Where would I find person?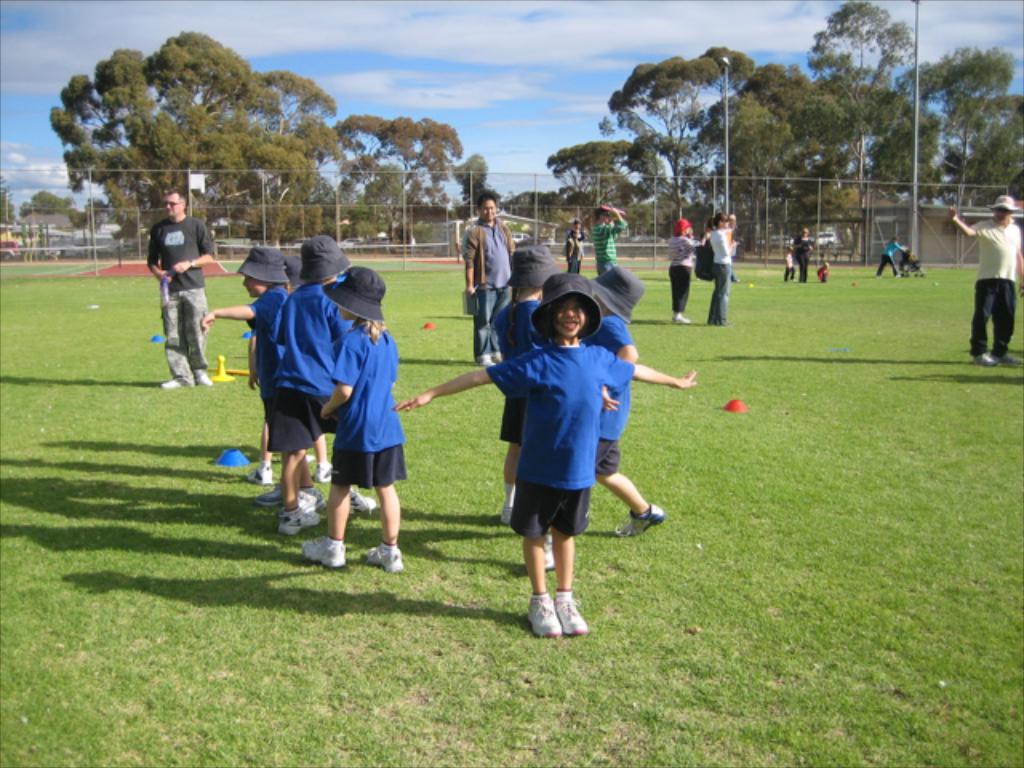
At x1=792, y1=221, x2=822, y2=283.
